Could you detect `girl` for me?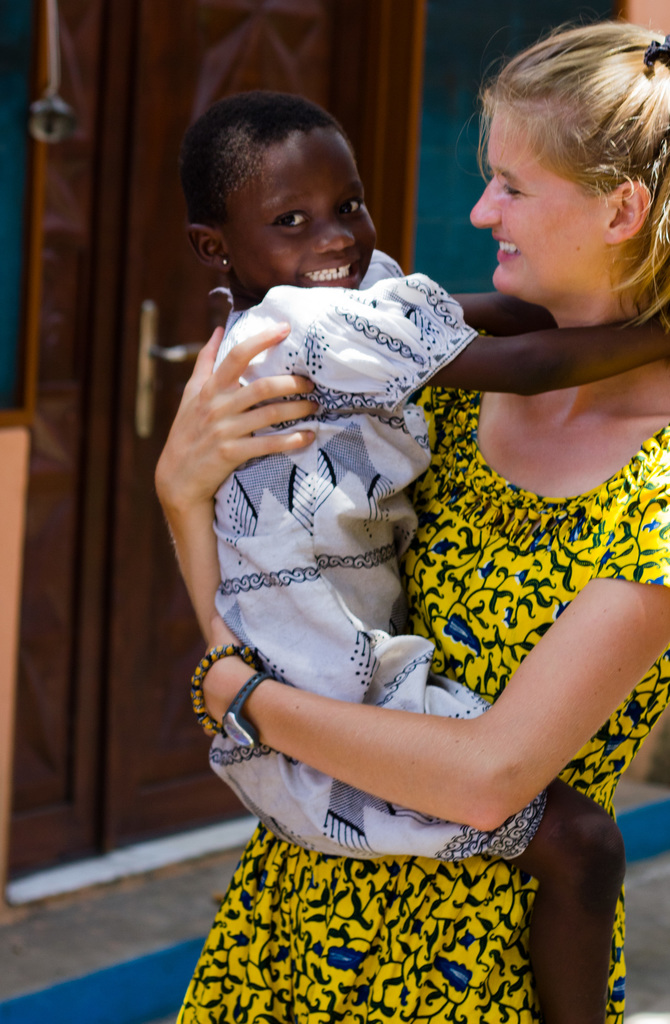
Detection result: {"x1": 182, "y1": 88, "x2": 669, "y2": 1023}.
